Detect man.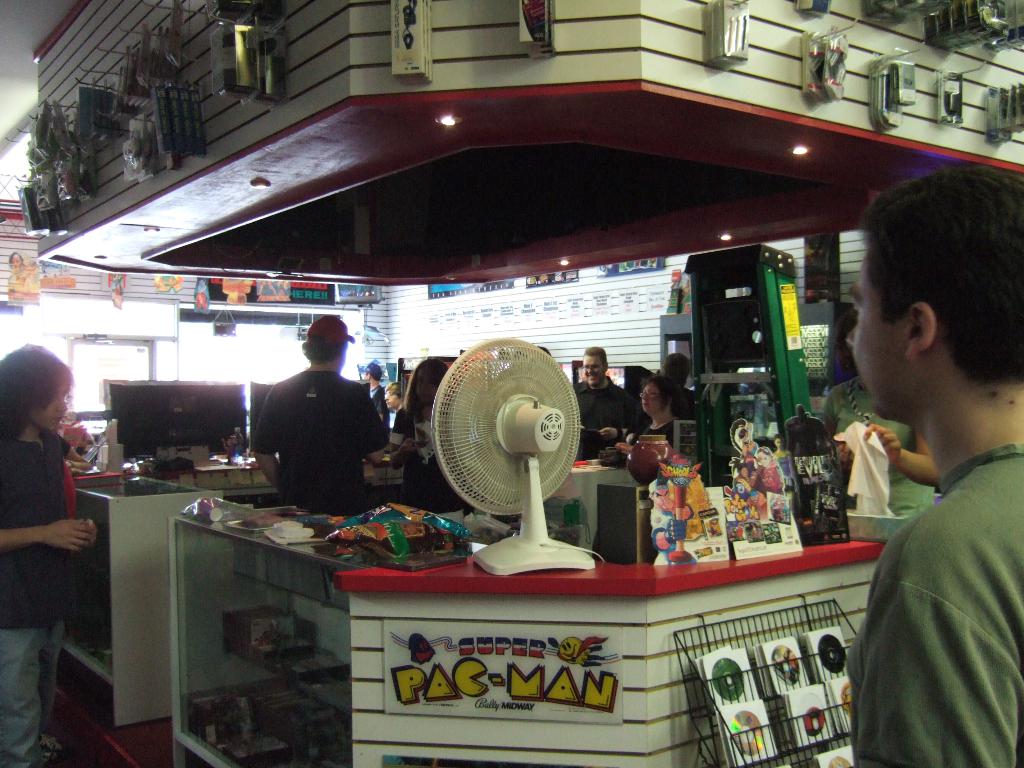
Detected at 252,315,388,516.
